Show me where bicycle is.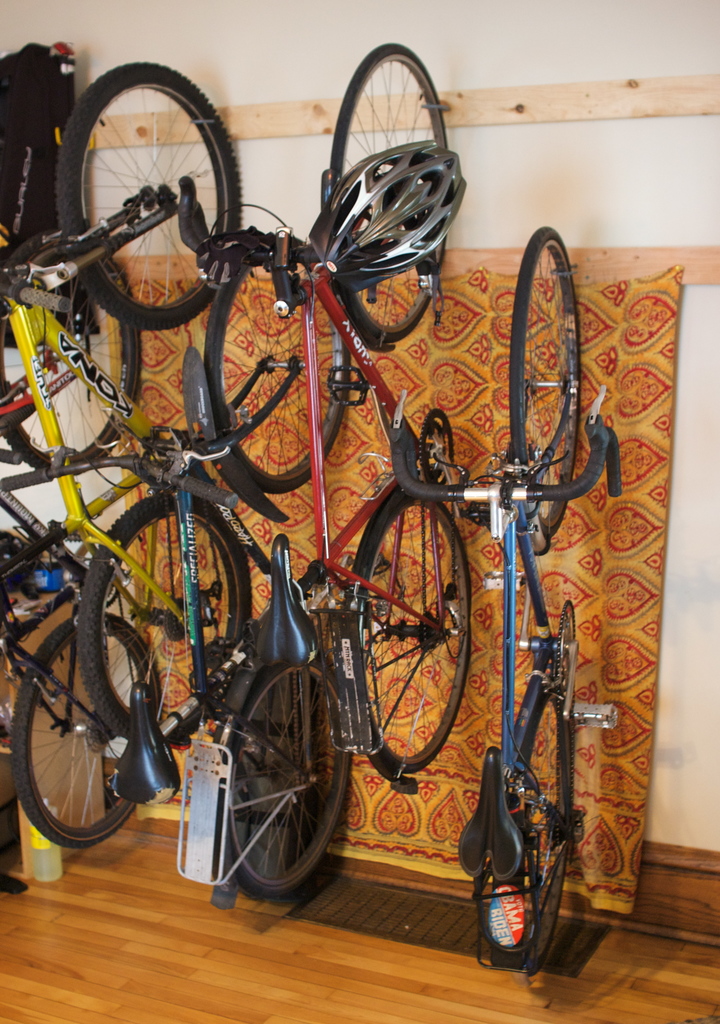
bicycle is at l=326, t=227, r=622, b=990.
